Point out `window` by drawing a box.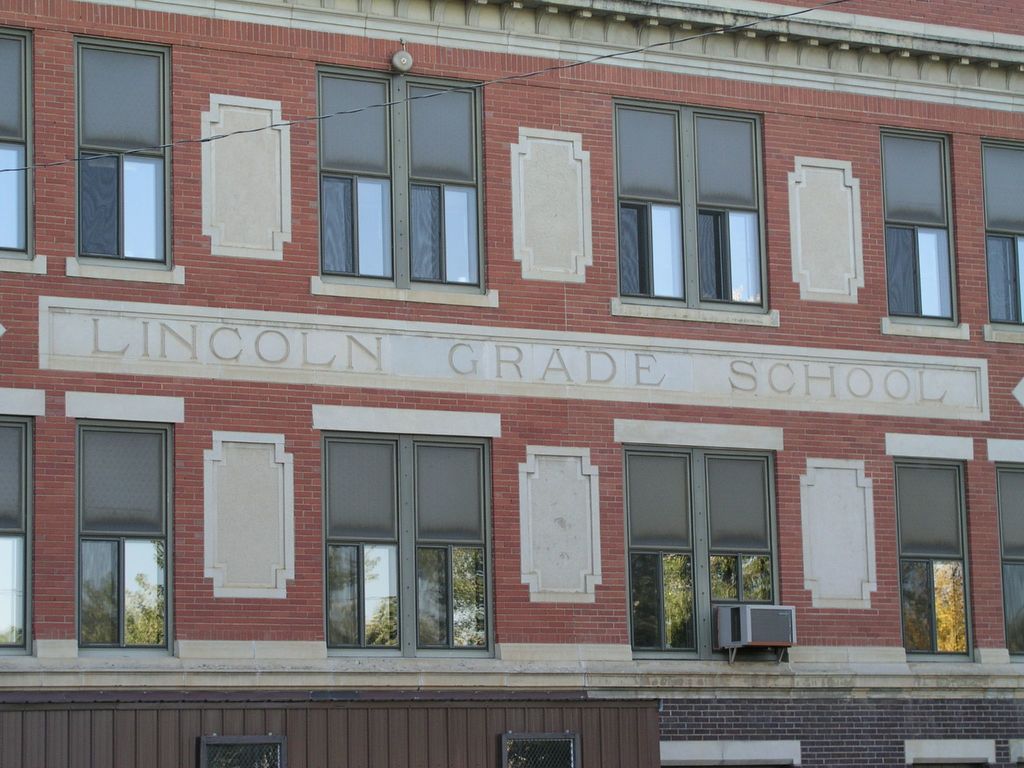
bbox=(886, 456, 979, 668).
